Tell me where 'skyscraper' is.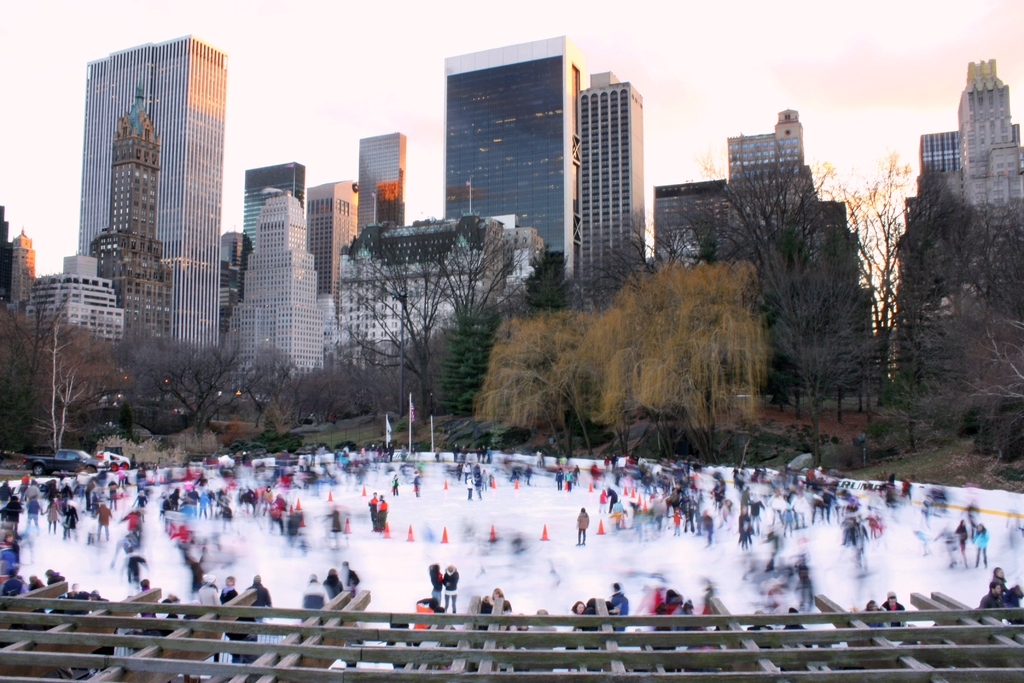
'skyscraper' is at Rect(306, 177, 357, 329).
